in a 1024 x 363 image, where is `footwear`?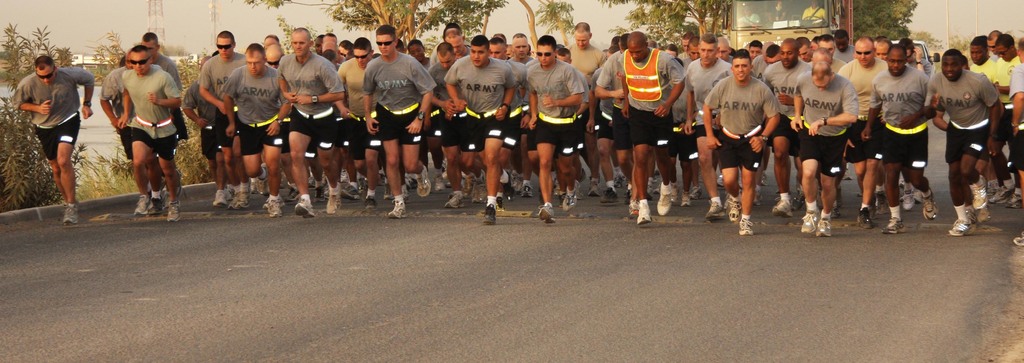
locate(600, 183, 623, 207).
